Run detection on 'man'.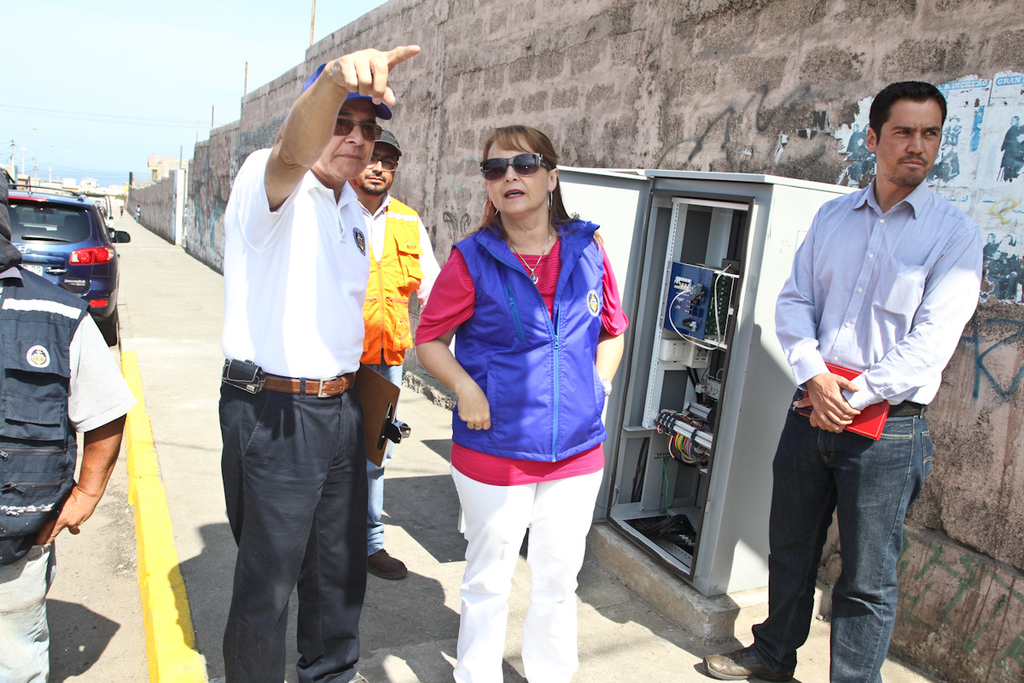
Result: 187:50:399:682.
